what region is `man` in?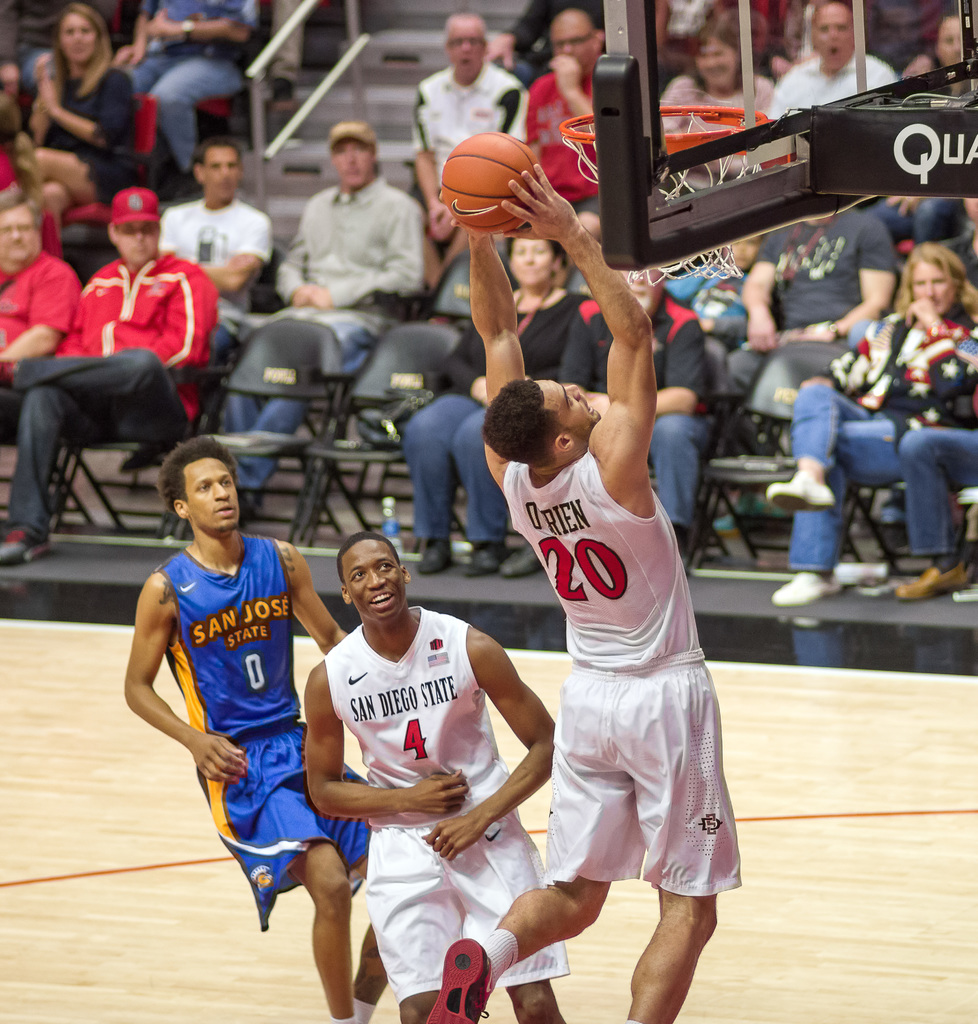
x1=0 y1=182 x2=217 y2=559.
